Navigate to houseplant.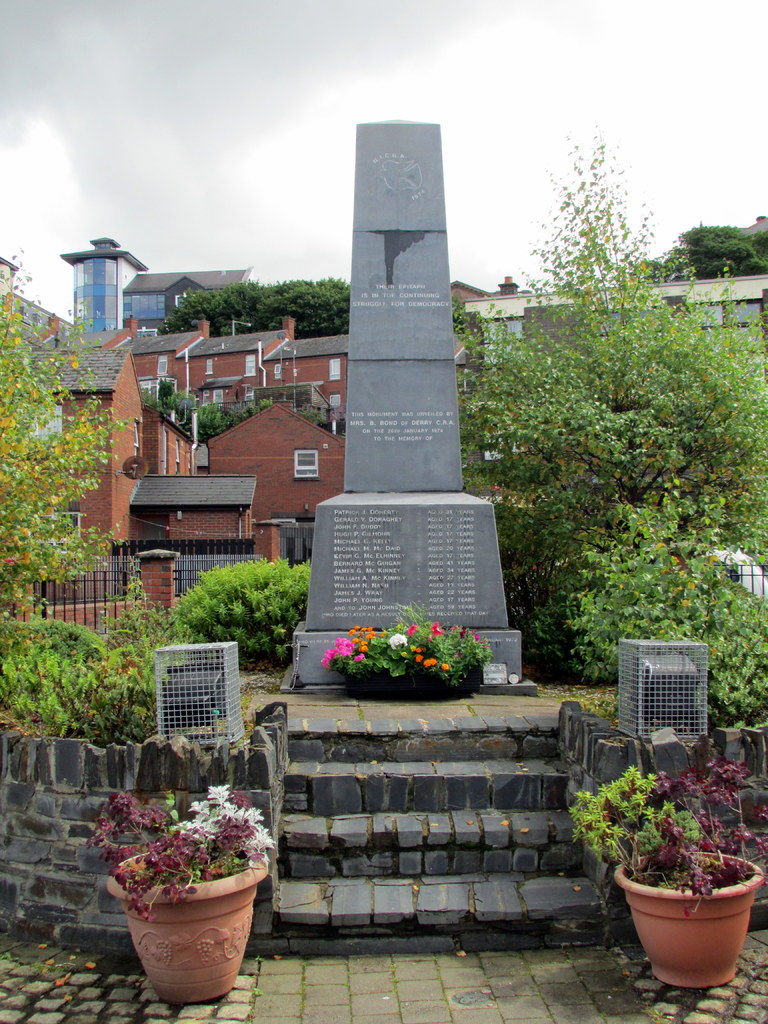
Navigation target: region(79, 777, 278, 1001).
